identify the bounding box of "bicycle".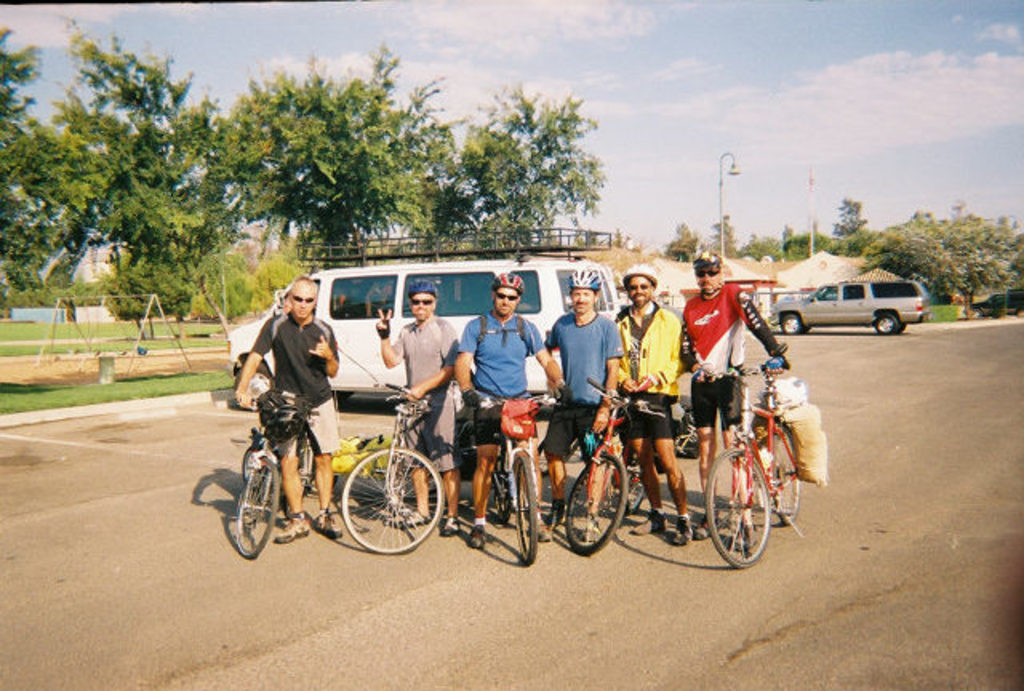
crop(480, 390, 562, 565).
